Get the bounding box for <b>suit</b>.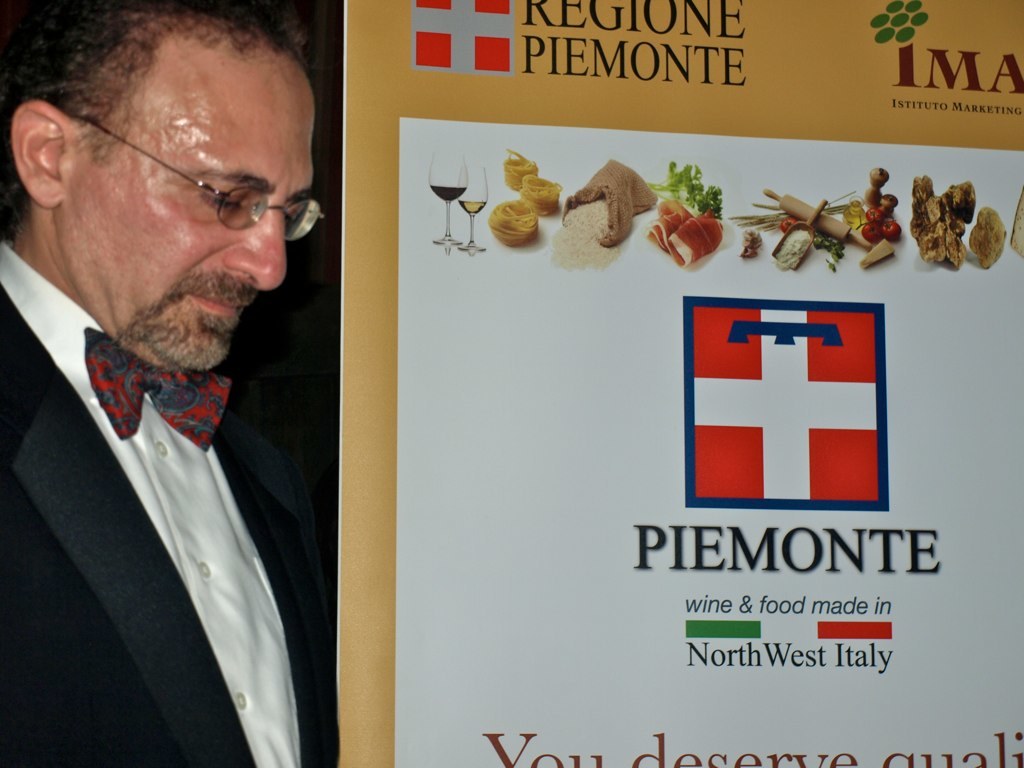
x1=0, y1=196, x2=336, y2=761.
